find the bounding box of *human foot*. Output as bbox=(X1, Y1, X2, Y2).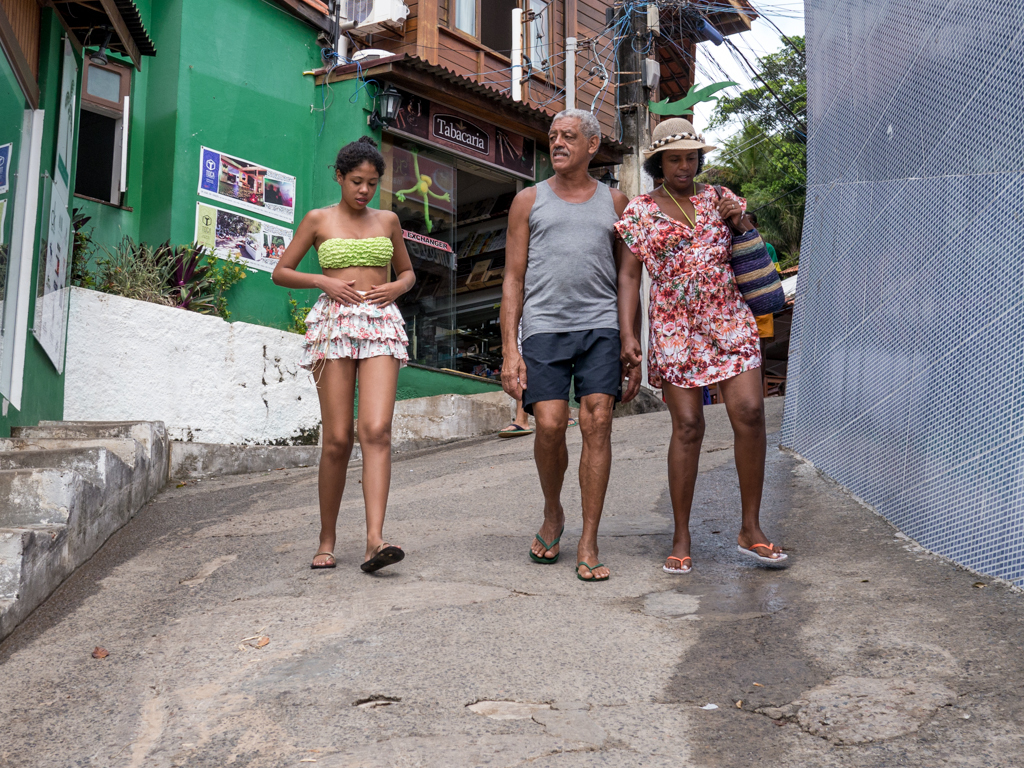
bbox=(312, 531, 338, 560).
